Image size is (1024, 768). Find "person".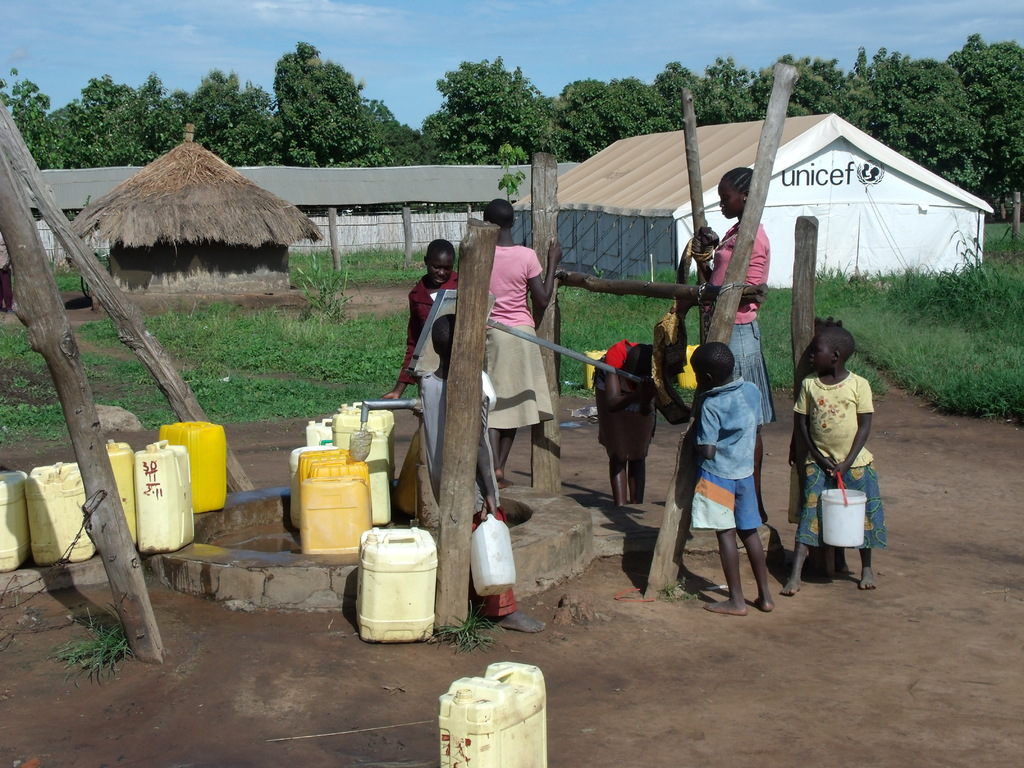
box(478, 199, 554, 482).
